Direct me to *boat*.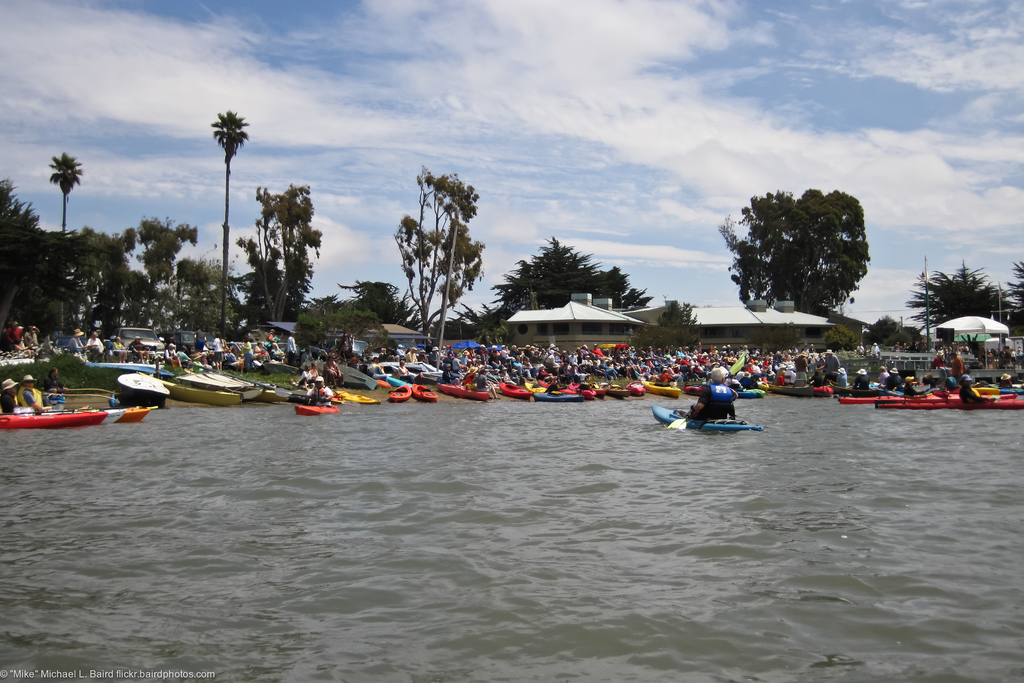
Direction: crop(611, 386, 625, 397).
